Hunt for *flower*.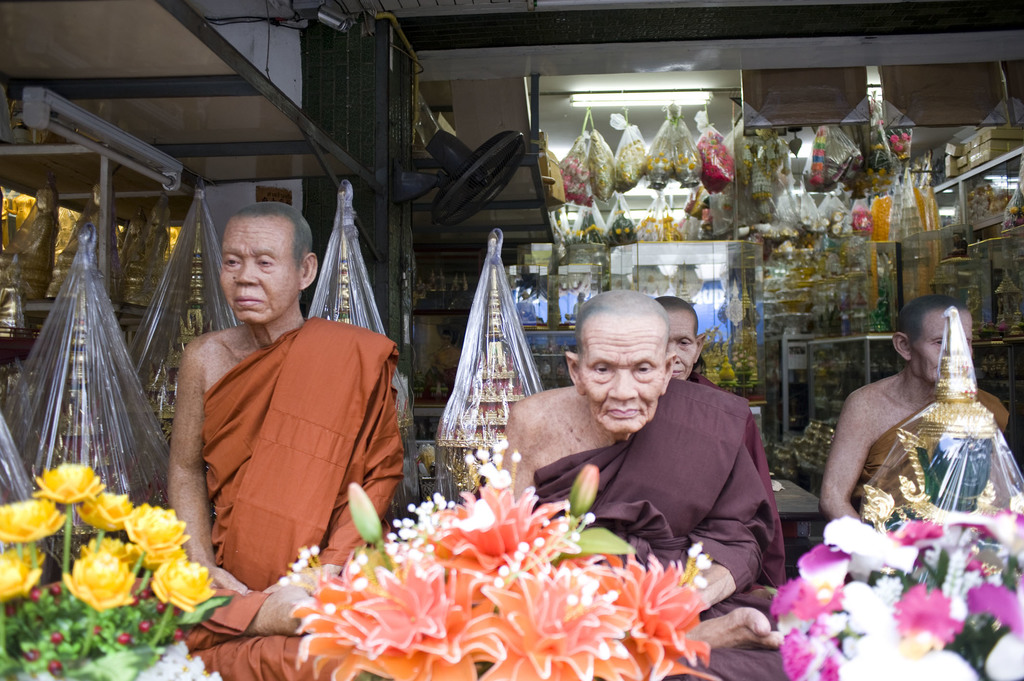
Hunted down at 939, 505, 1023, 561.
